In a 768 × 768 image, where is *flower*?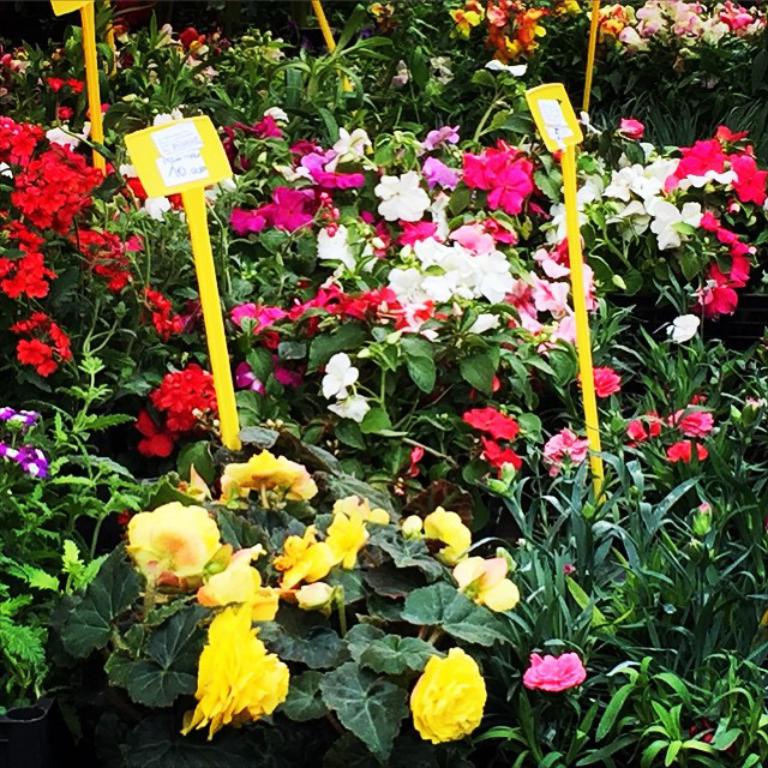
[x1=131, y1=493, x2=223, y2=590].
